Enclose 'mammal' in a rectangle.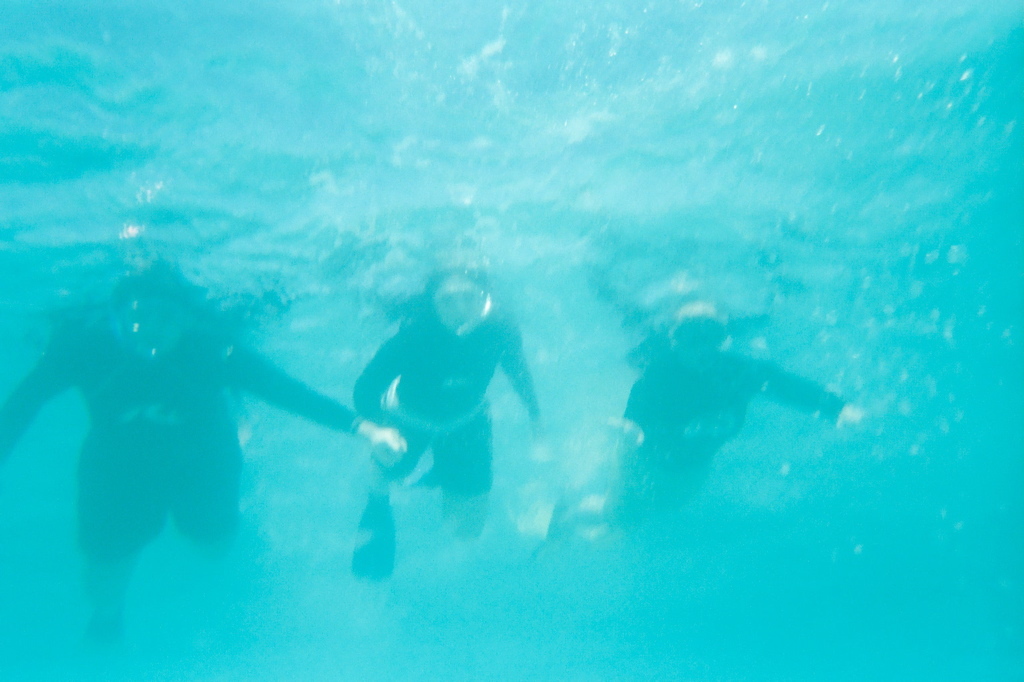
{"x1": 342, "y1": 233, "x2": 530, "y2": 583}.
